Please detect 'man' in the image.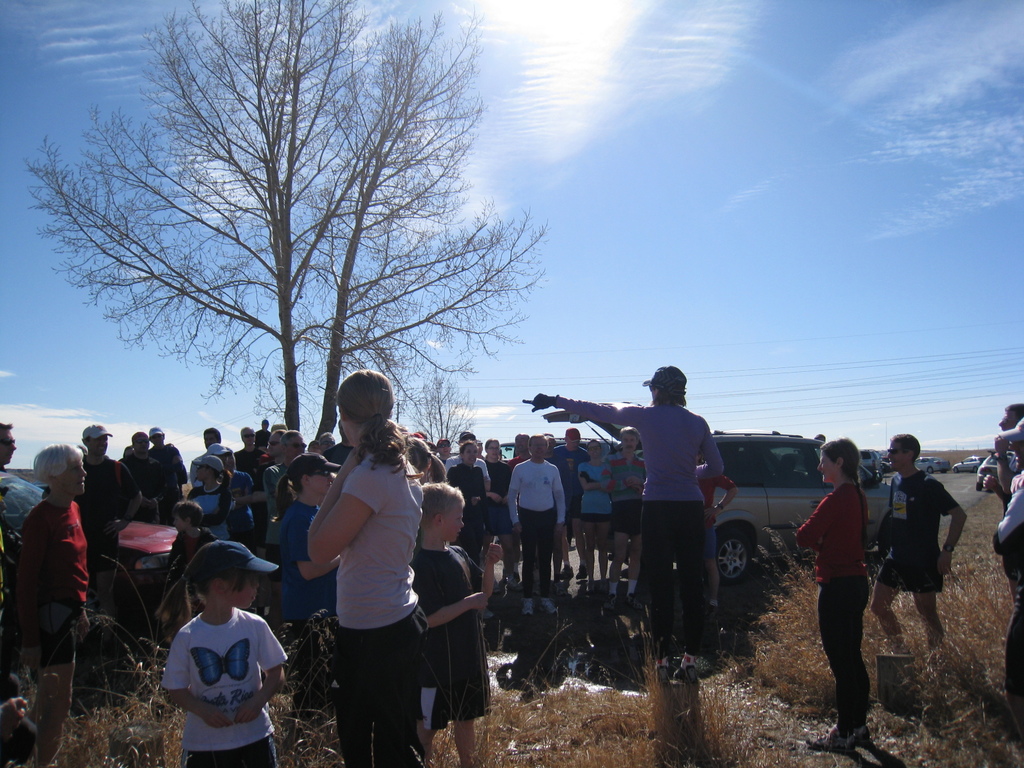
rect(0, 419, 15, 501).
